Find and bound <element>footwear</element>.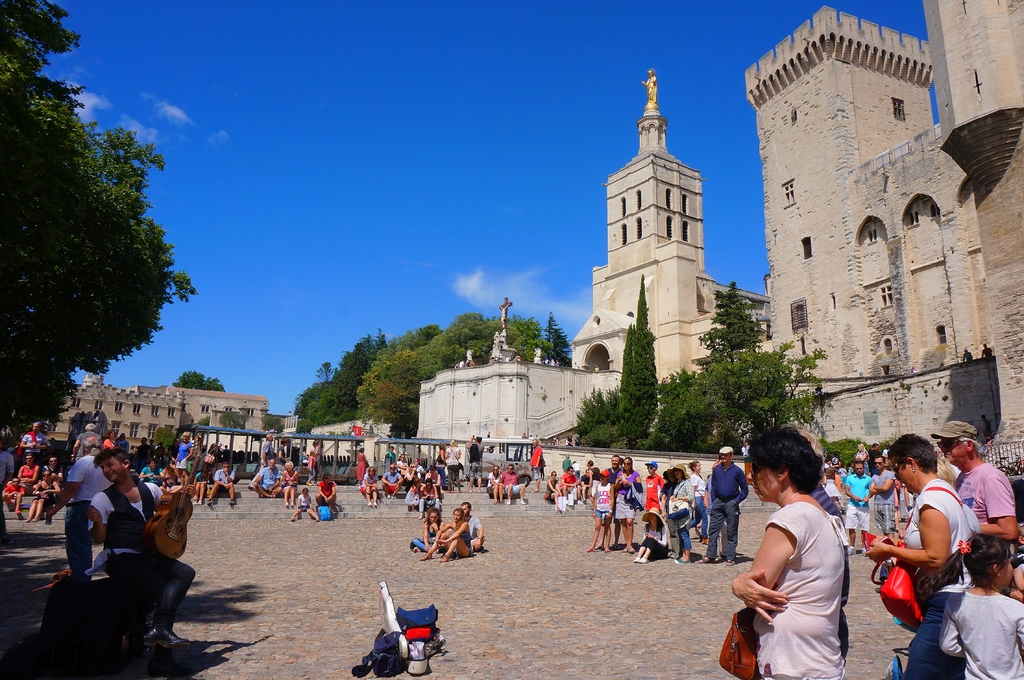
Bound: <region>602, 546, 611, 552</region>.
